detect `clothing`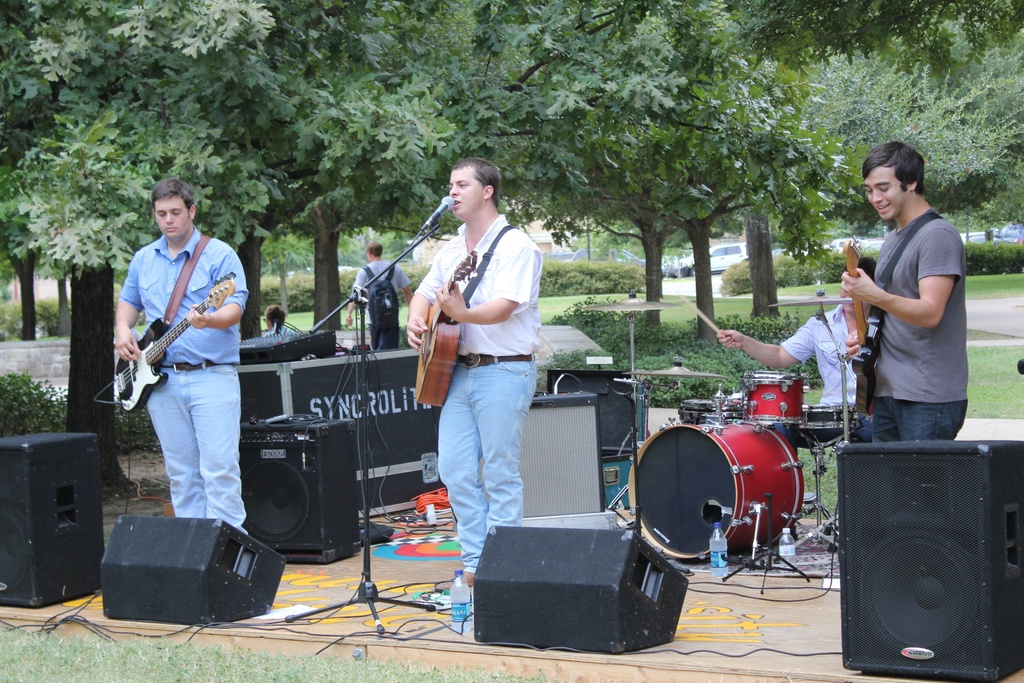
box=[262, 321, 299, 334]
